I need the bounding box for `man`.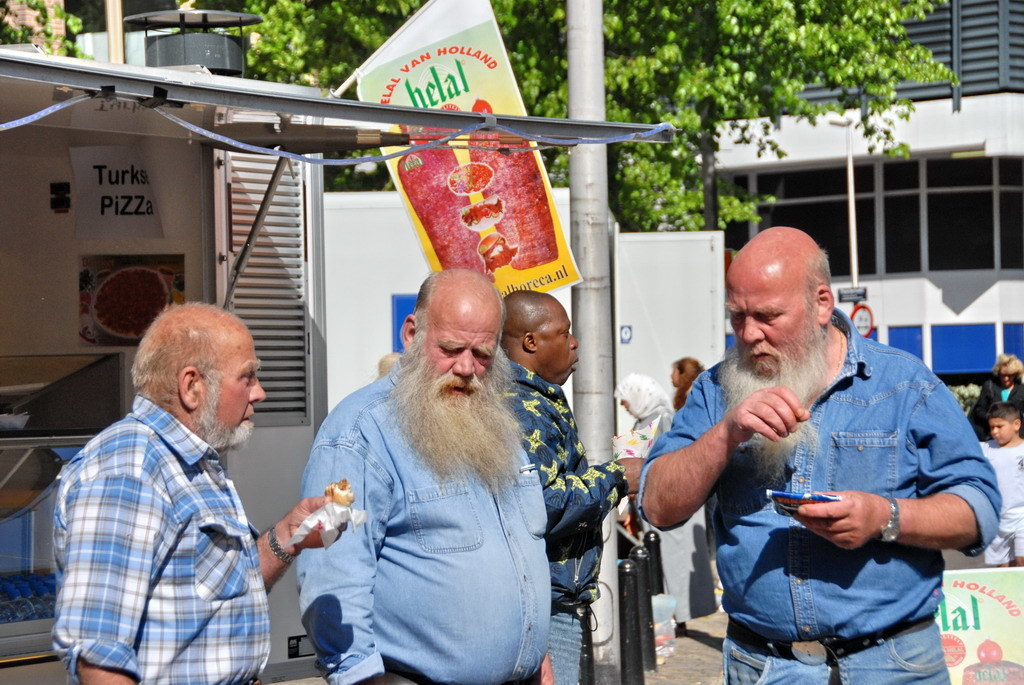
Here it is: <box>637,227,994,684</box>.
